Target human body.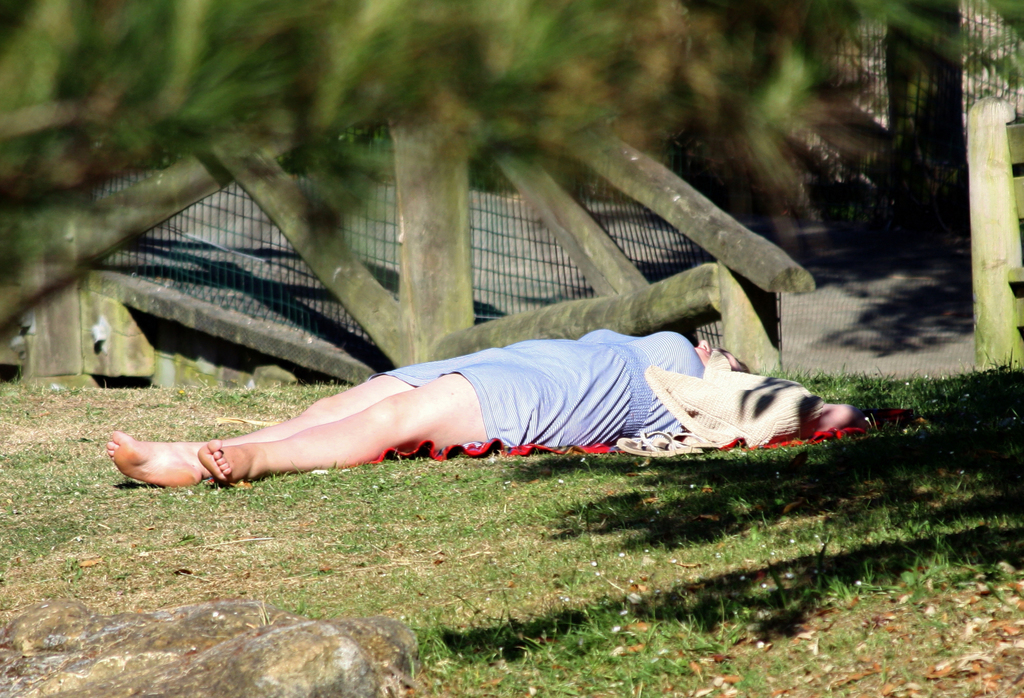
Target region: 46:275:930:498.
